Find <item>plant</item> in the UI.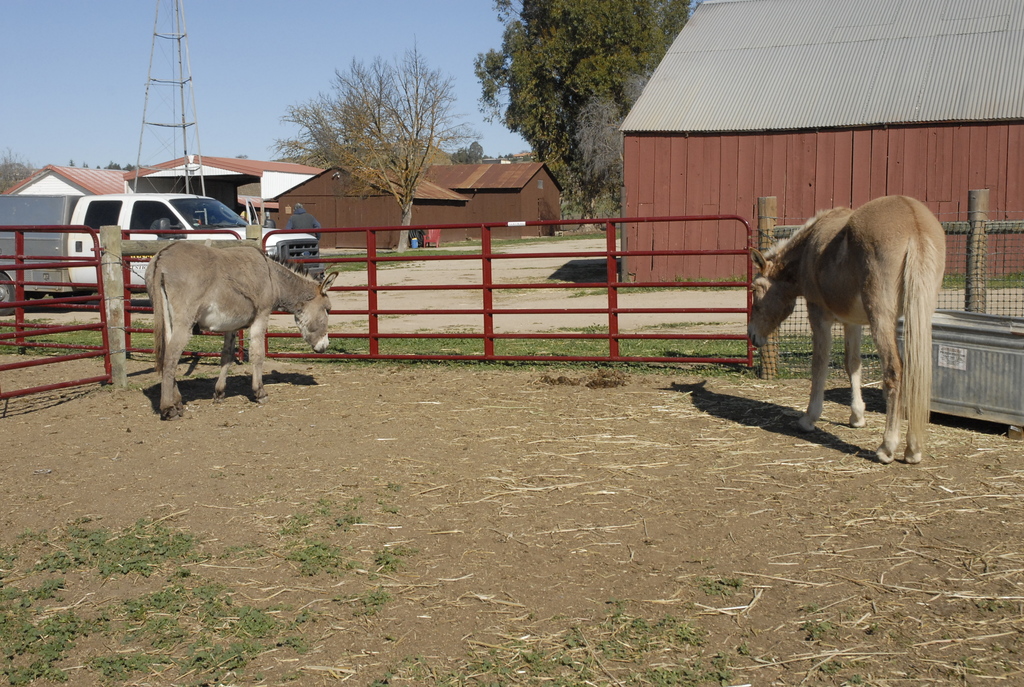
UI element at bbox(290, 608, 317, 626).
